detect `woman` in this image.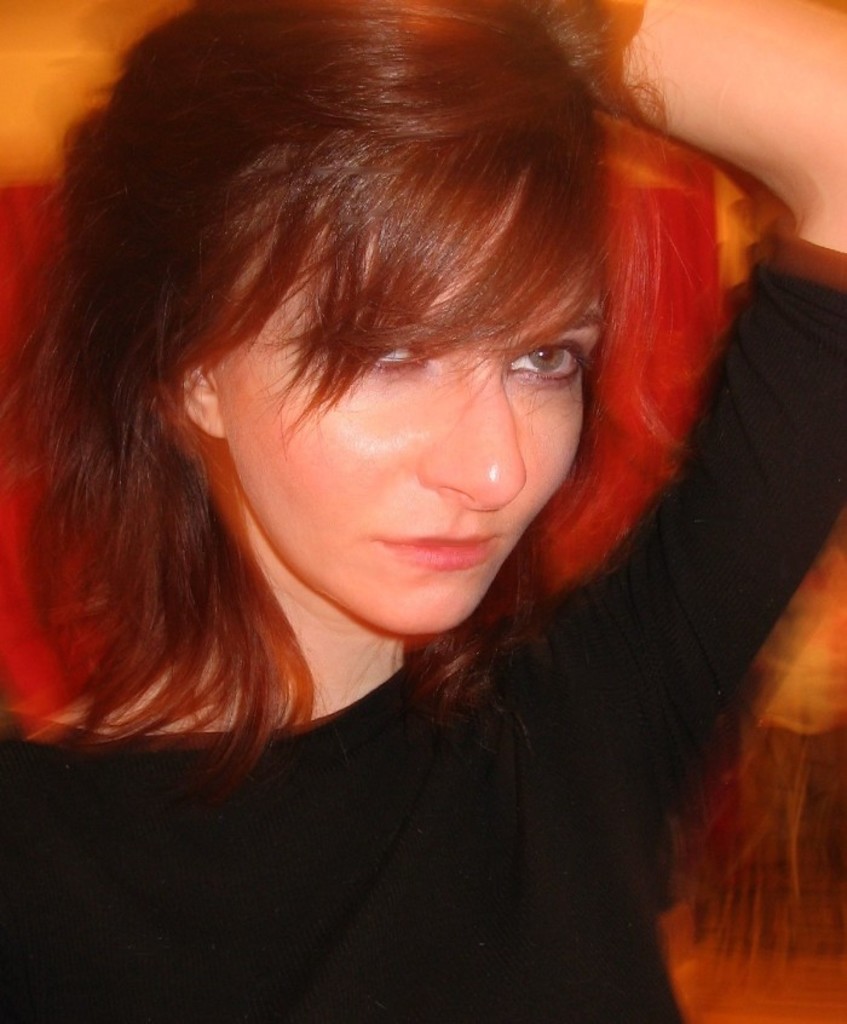
Detection: (0, 0, 834, 986).
